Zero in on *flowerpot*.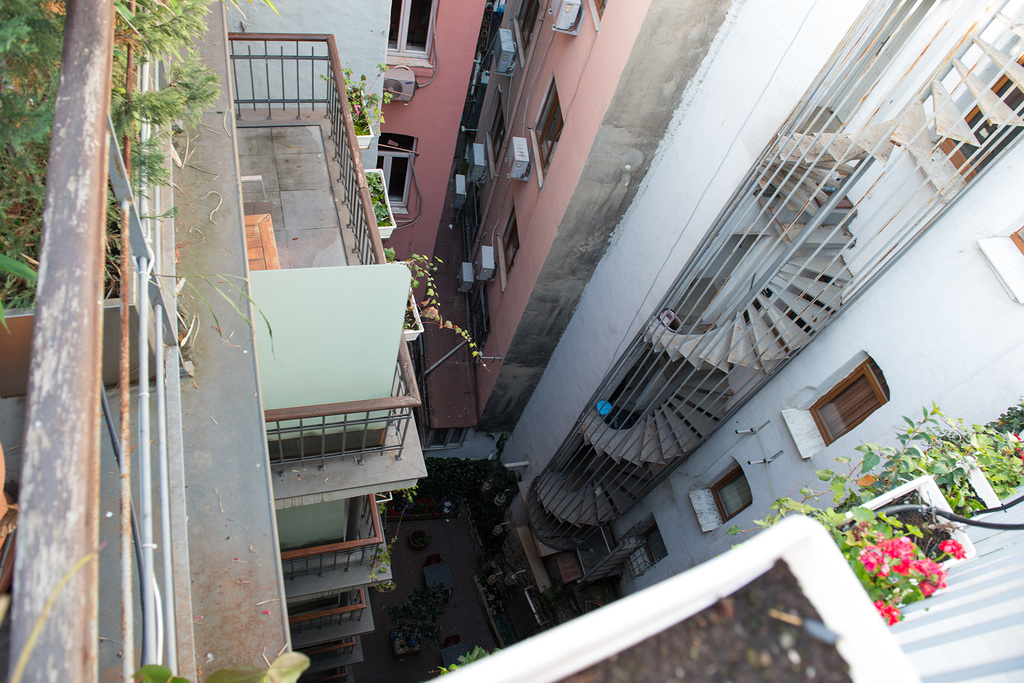
Zeroed in: [left=938, top=455, right=996, bottom=524].
